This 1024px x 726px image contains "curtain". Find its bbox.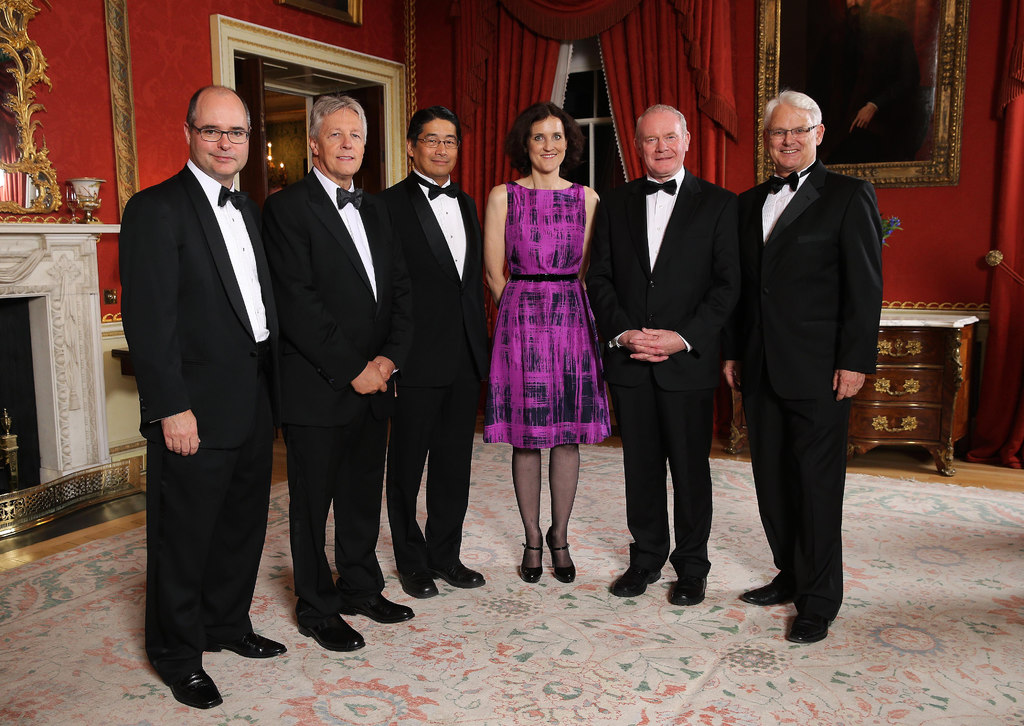
<box>447,0,733,190</box>.
